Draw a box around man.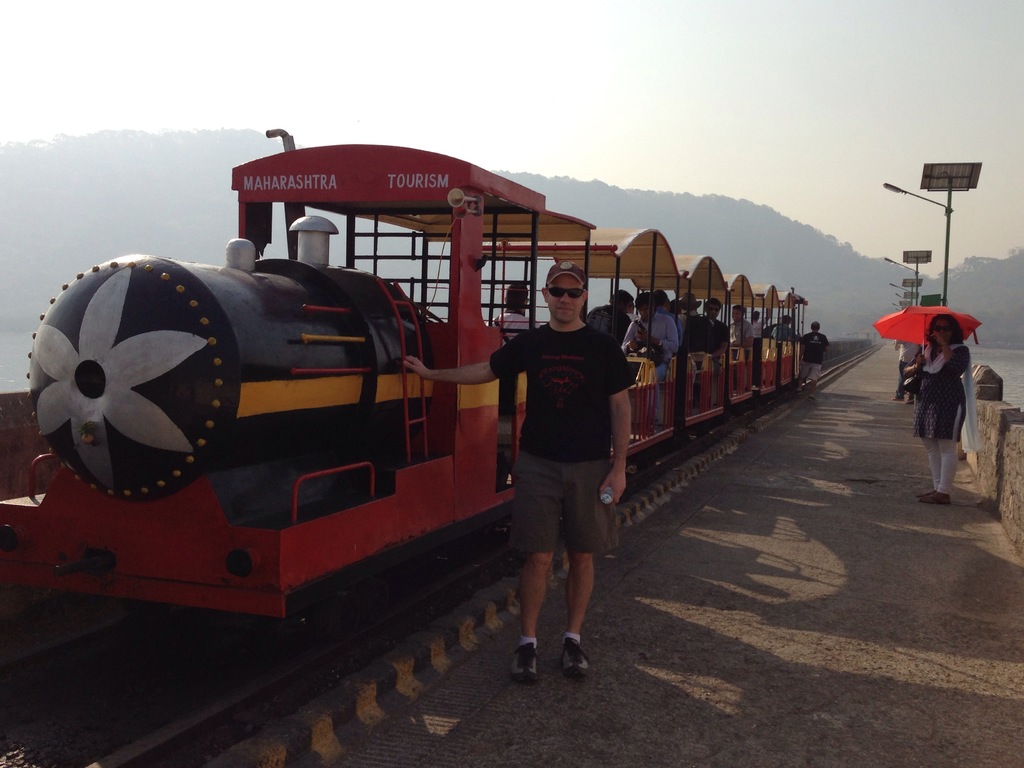
l=486, t=284, r=537, b=342.
